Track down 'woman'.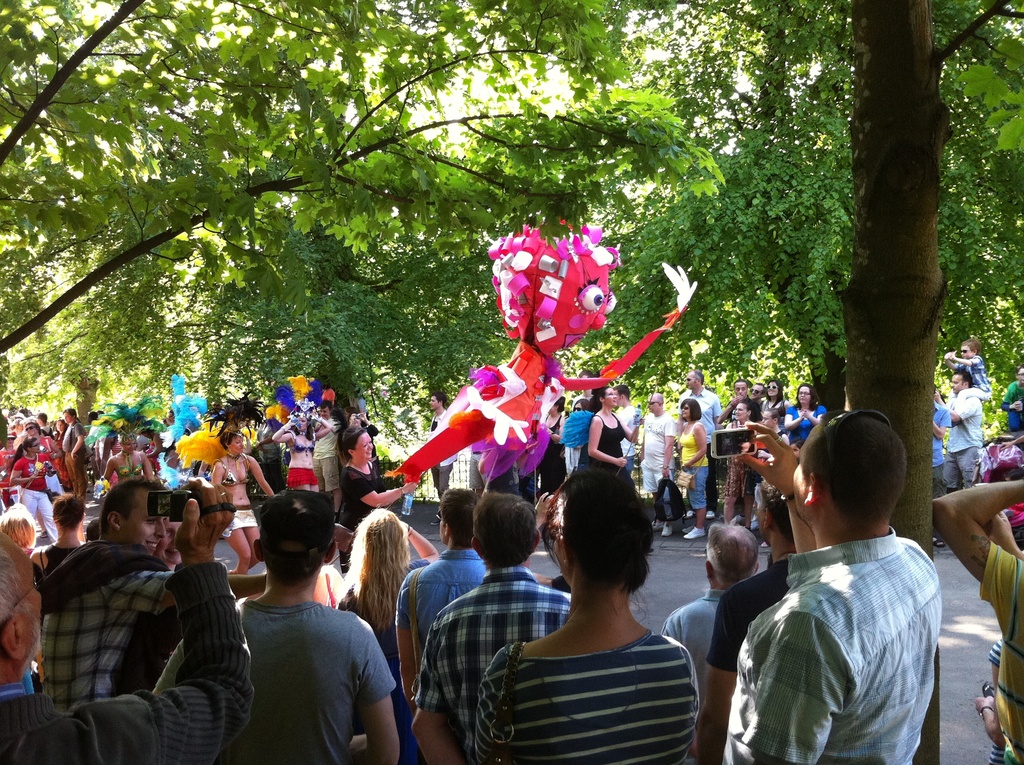
Tracked to <region>263, 373, 333, 494</region>.
